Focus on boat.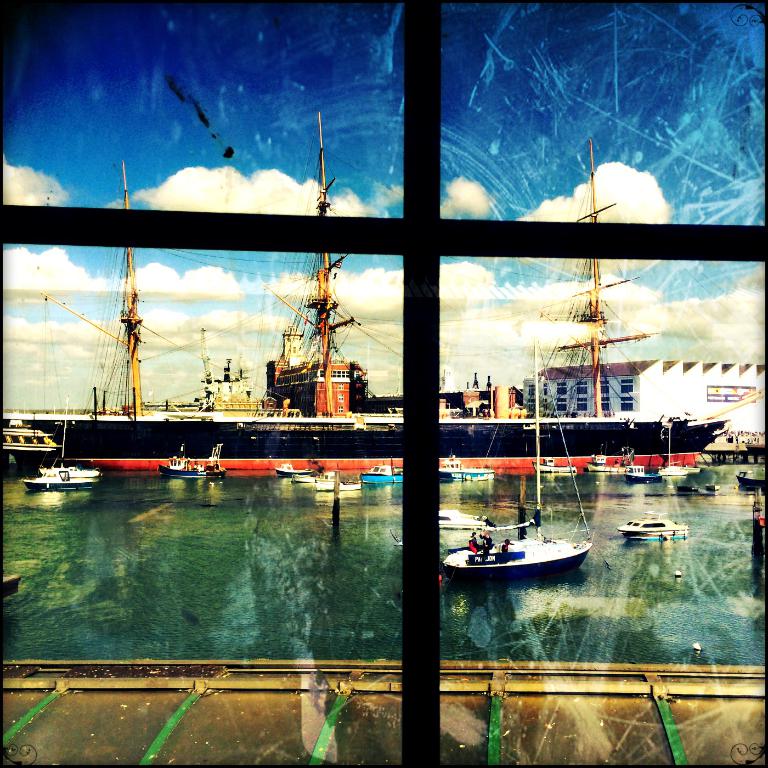
Focused at [654,417,701,481].
